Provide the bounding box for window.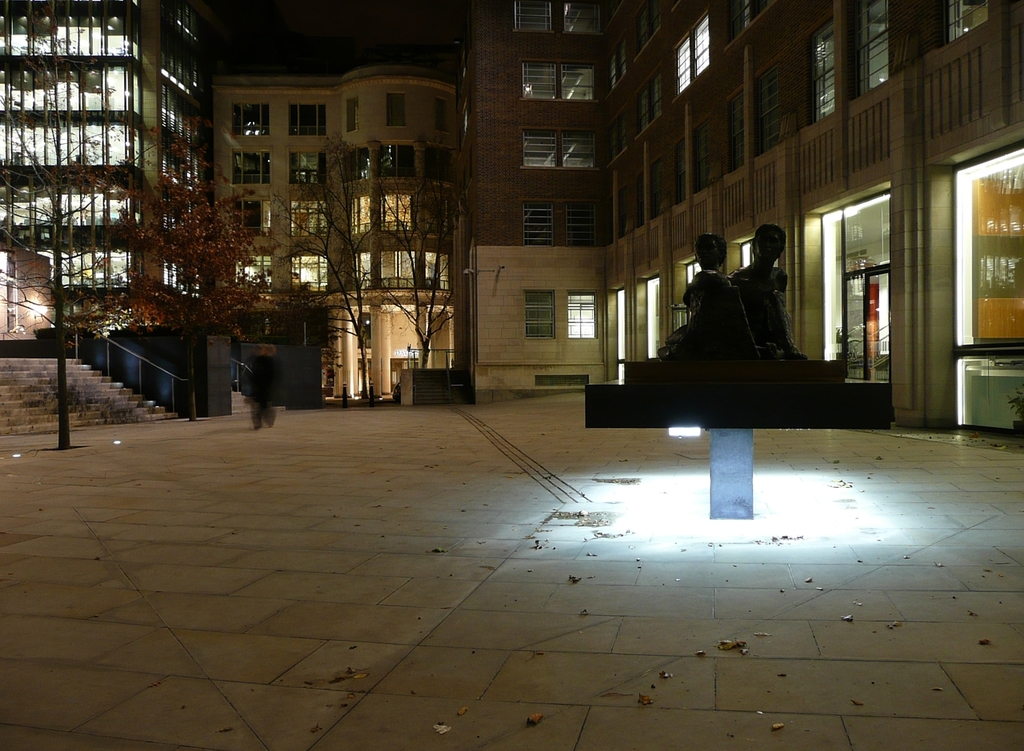
locate(563, 65, 598, 105).
